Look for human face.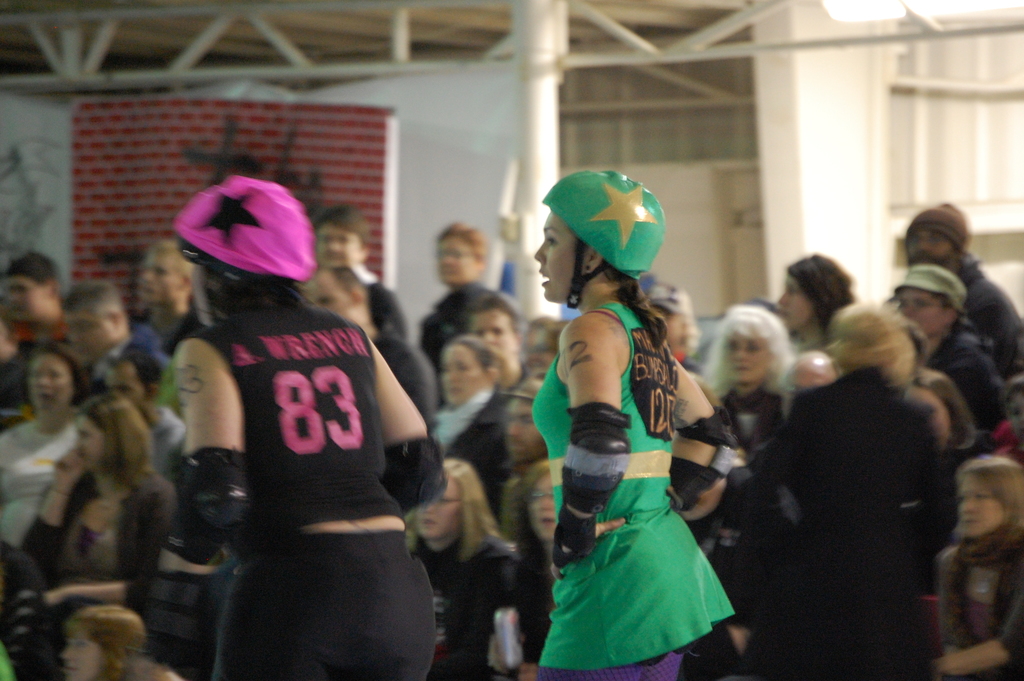
Found: (left=27, top=355, right=74, bottom=413).
